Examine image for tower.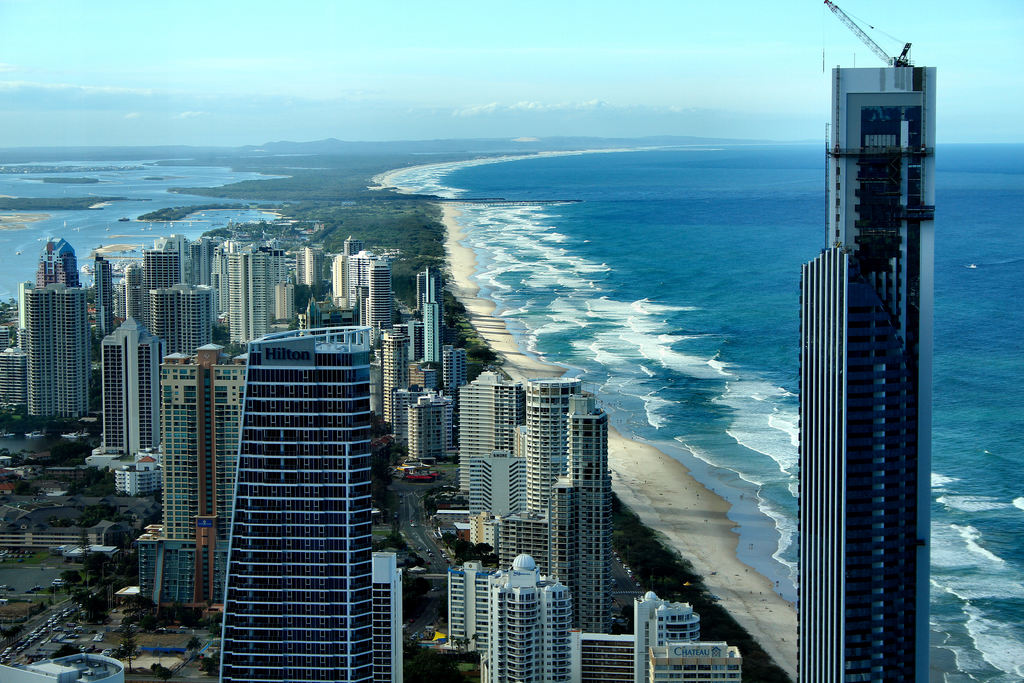
Examination result: box=[648, 641, 737, 682].
